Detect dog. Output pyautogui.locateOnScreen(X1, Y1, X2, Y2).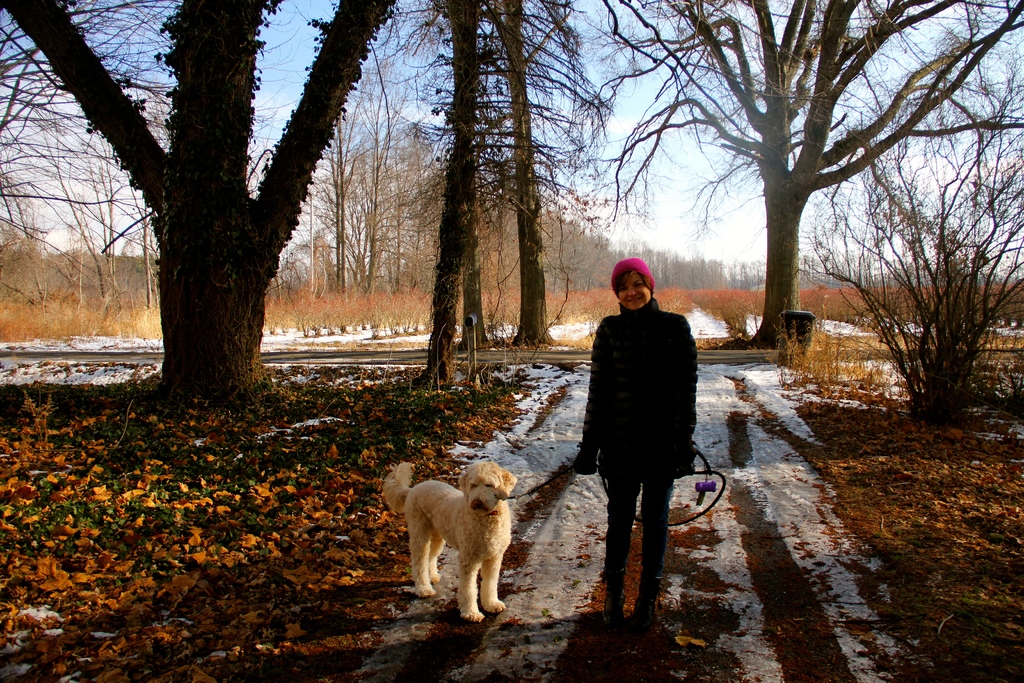
pyautogui.locateOnScreen(385, 463, 518, 624).
